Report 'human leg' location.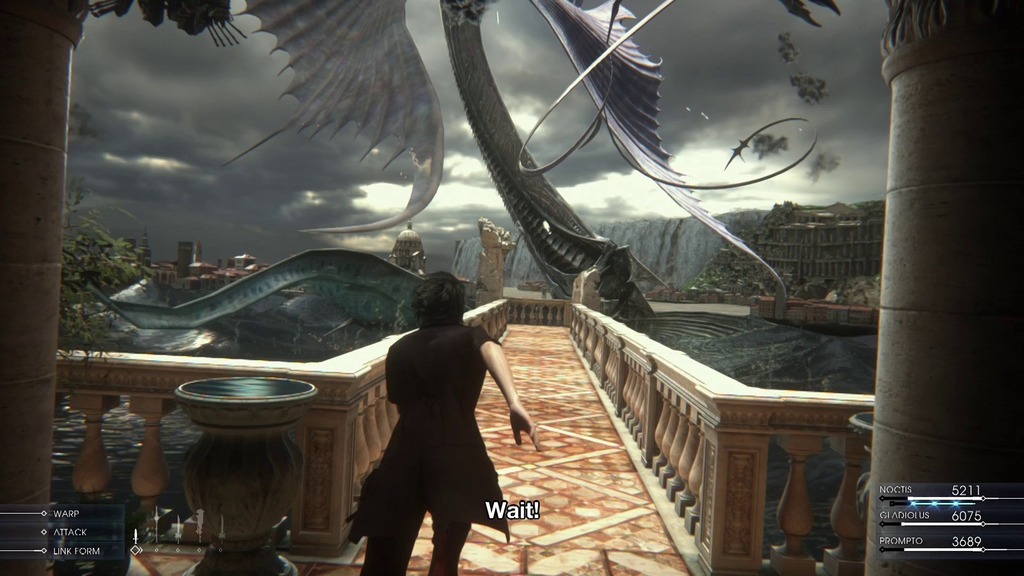
Report: 355, 452, 429, 575.
